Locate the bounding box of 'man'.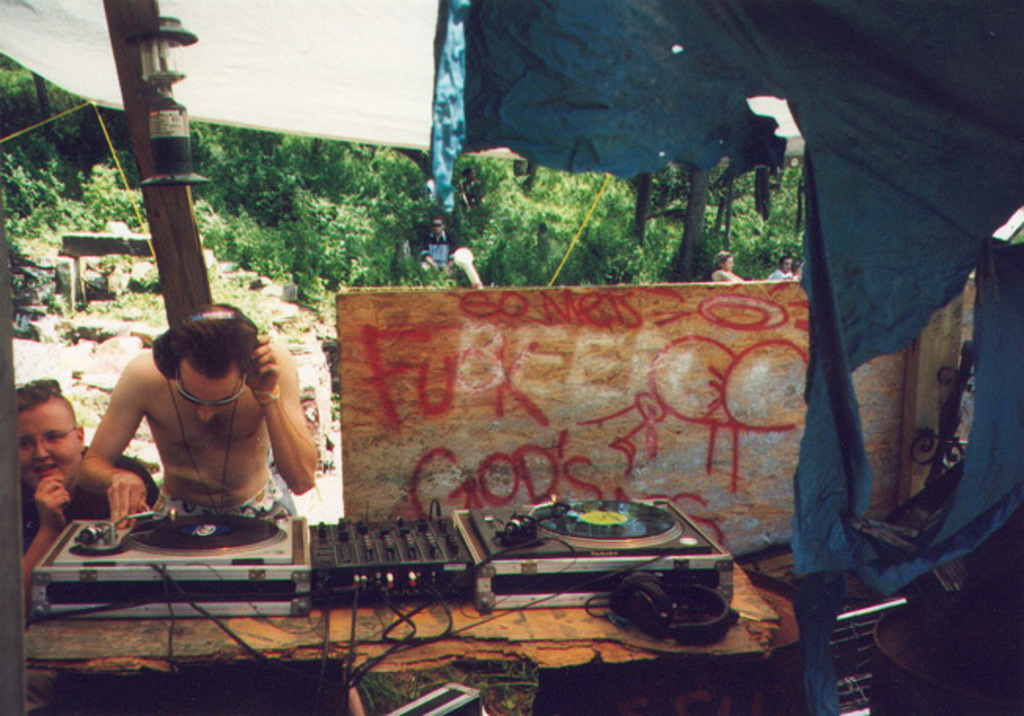
Bounding box: <box>426,206,485,297</box>.
